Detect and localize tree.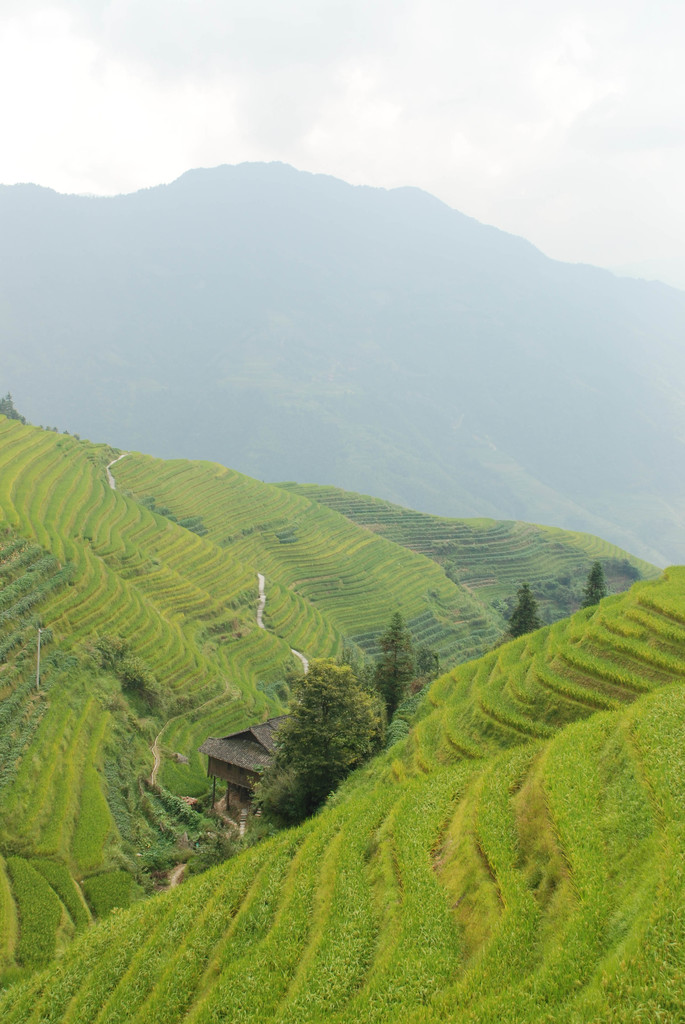
Localized at (584,561,608,610).
